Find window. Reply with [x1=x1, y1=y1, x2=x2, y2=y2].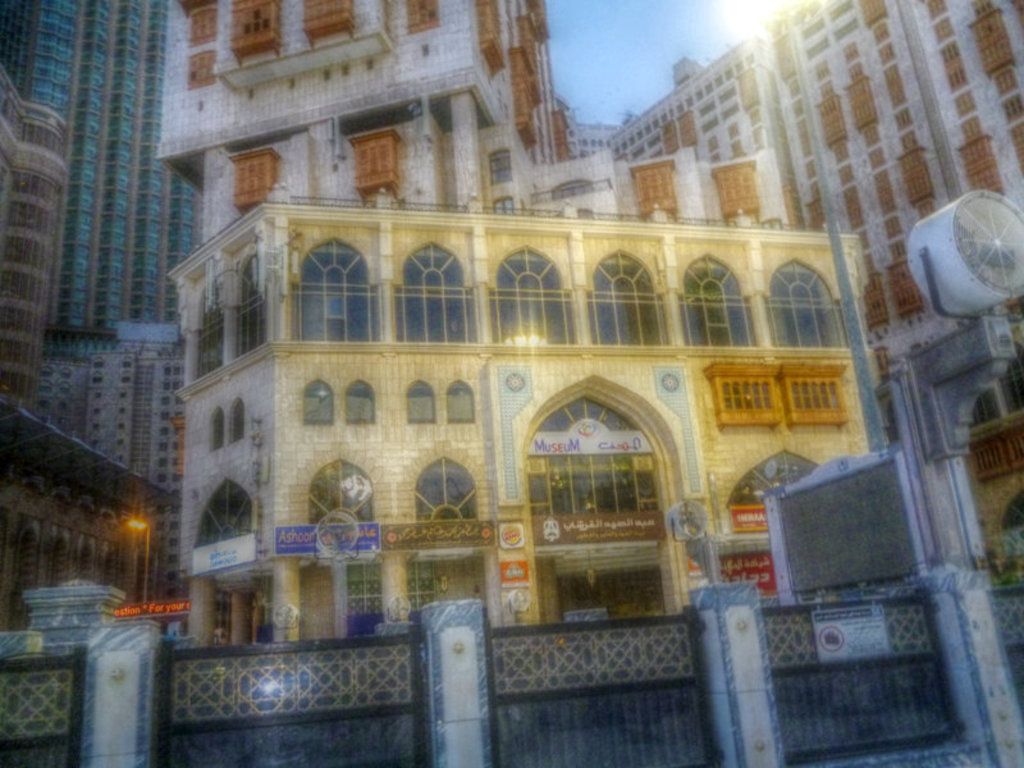
[x1=403, y1=376, x2=440, y2=434].
